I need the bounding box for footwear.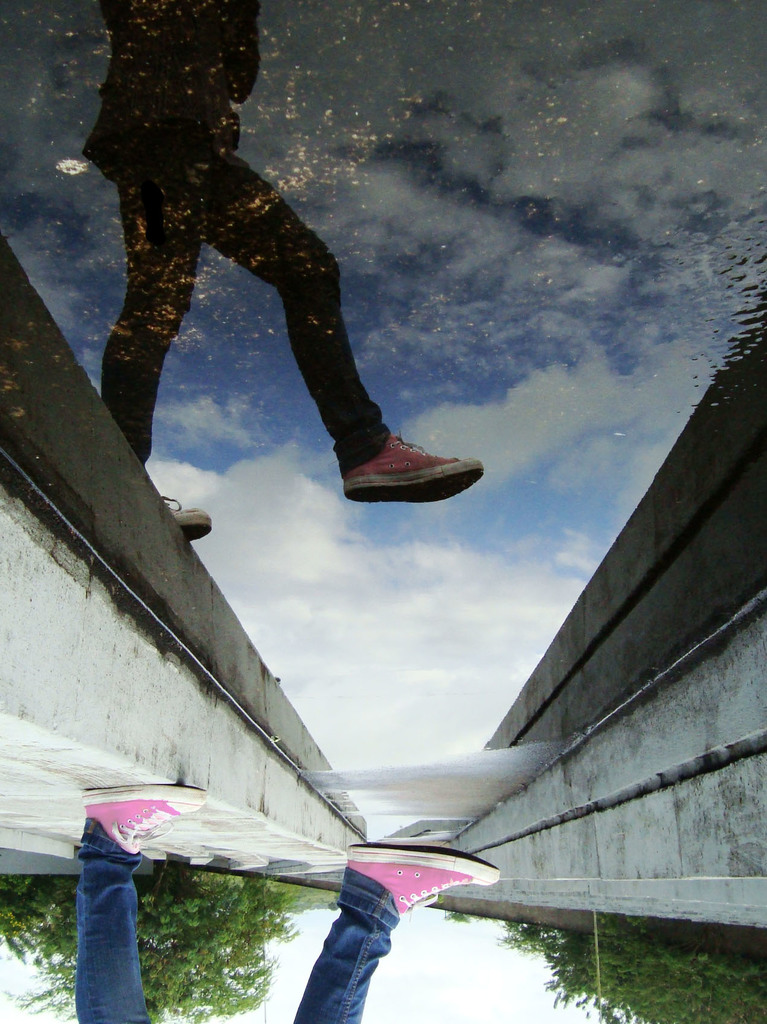
Here it is: x1=84, y1=779, x2=211, y2=863.
